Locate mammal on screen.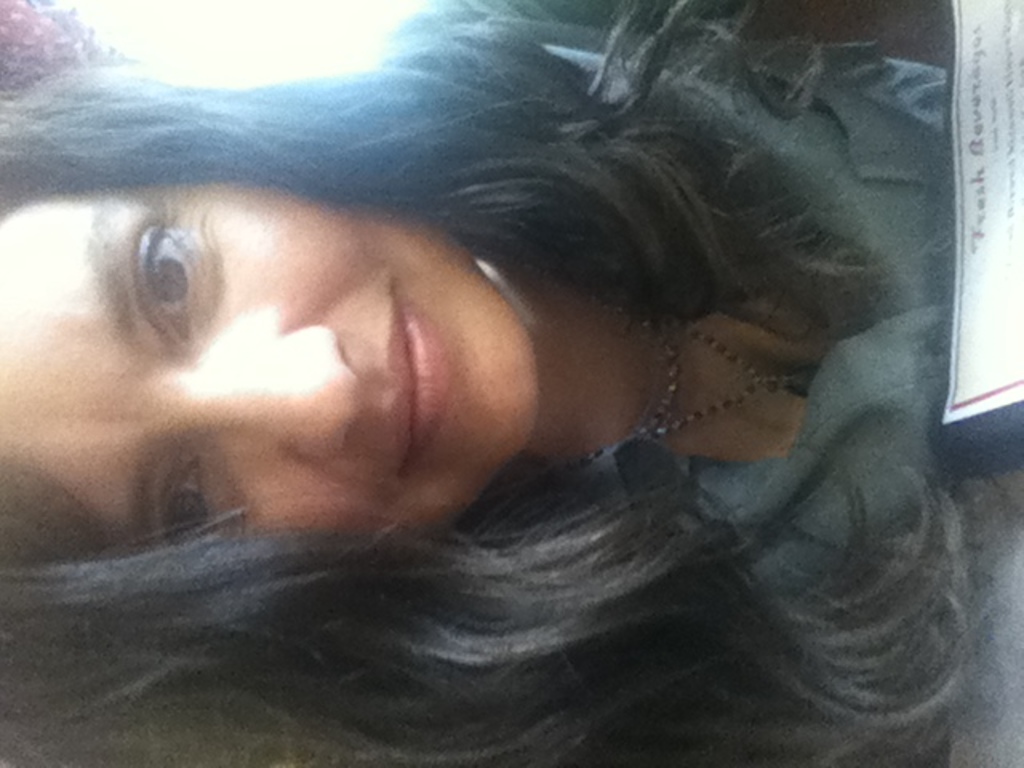
On screen at 0/2/1021/766.
